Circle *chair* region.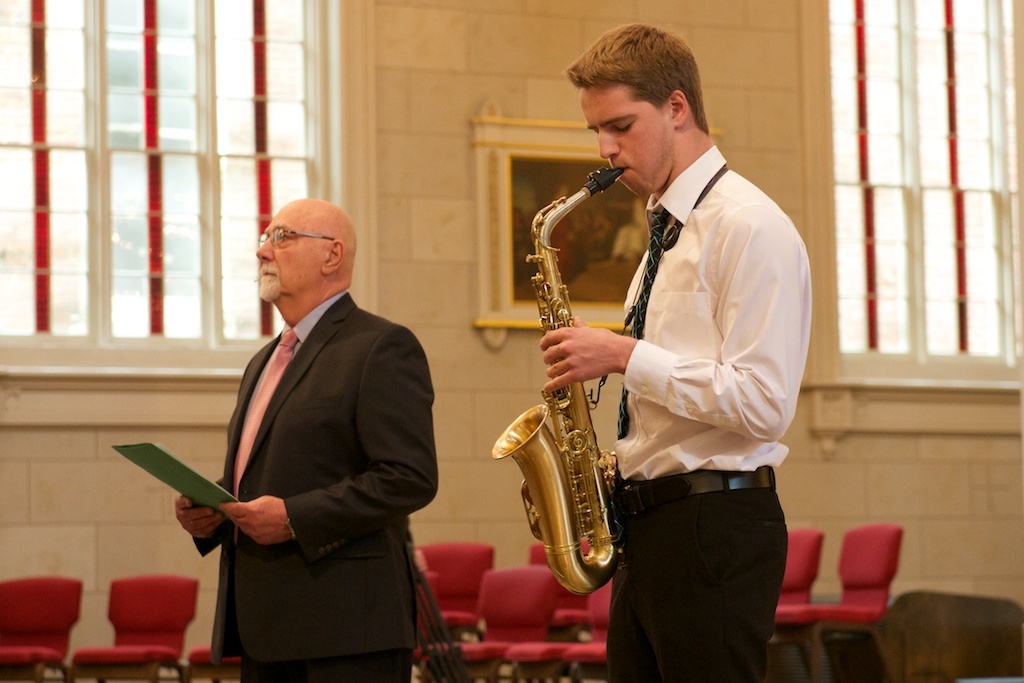
Region: bbox=[555, 574, 615, 682].
